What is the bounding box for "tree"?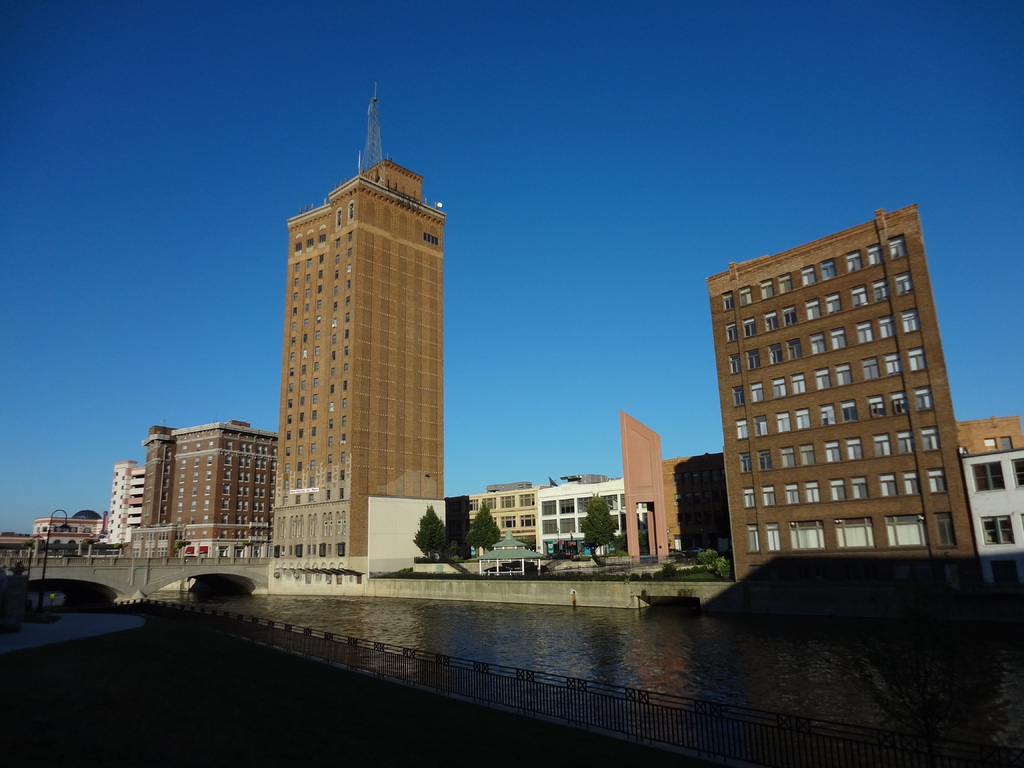
{"x1": 409, "y1": 502, "x2": 453, "y2": 556}.
